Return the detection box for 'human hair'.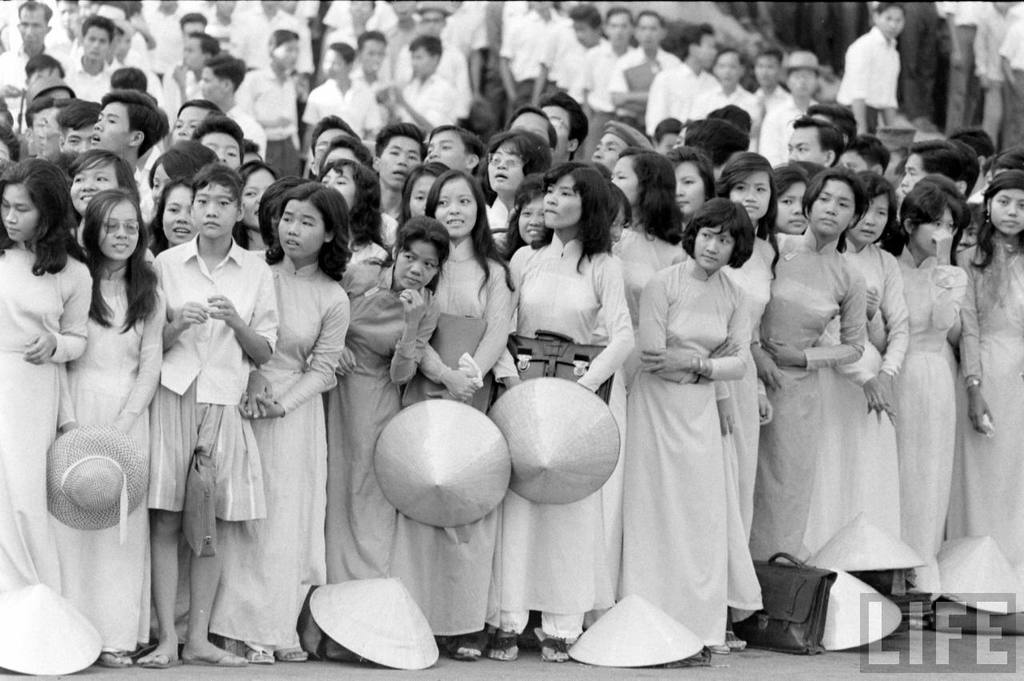
[x1=74, y1=186, x2=163, y2=340].
